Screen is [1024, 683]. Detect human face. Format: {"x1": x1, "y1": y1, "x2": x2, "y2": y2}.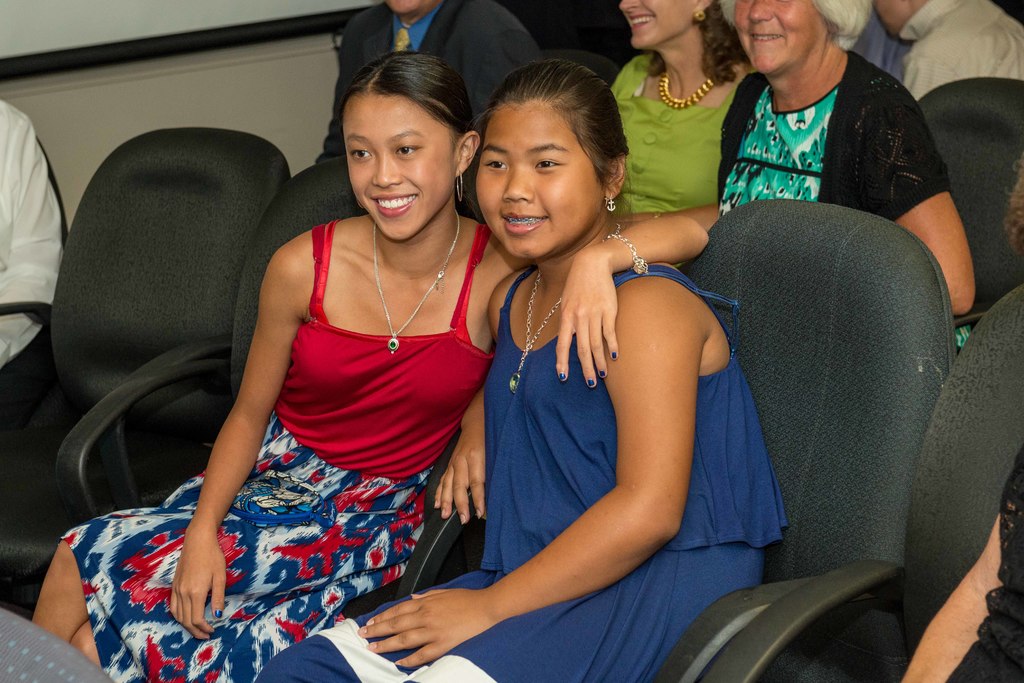
{"x1": 622, "y1": 0, "x2": 694, "y2": 54}.
